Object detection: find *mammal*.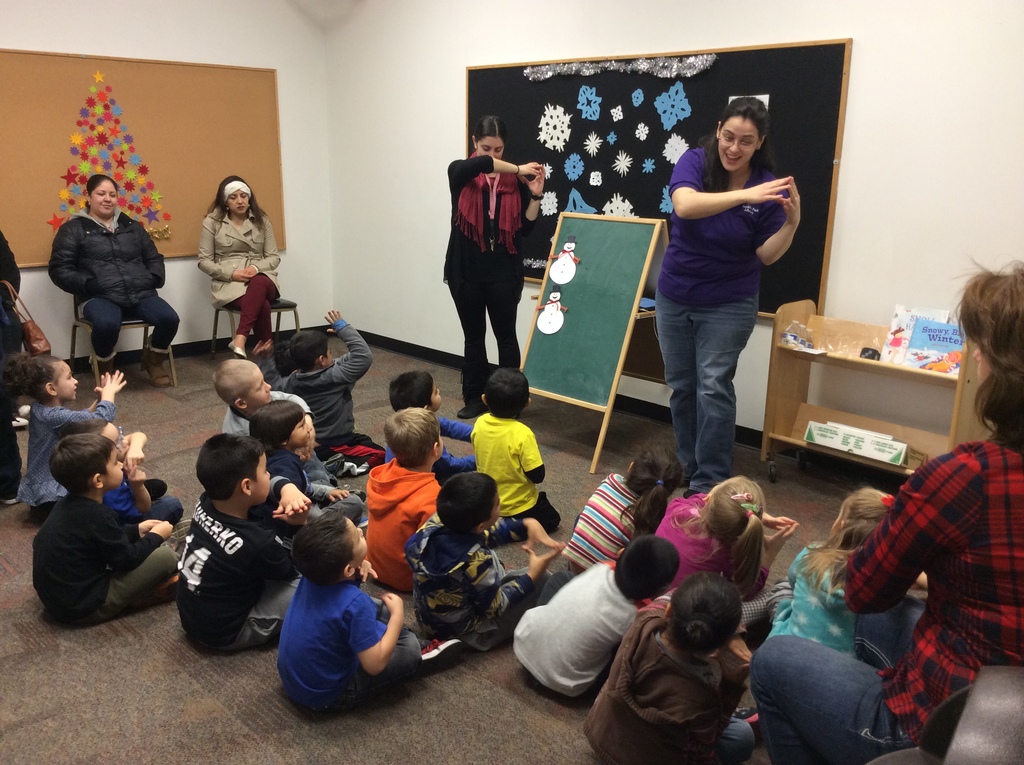
bbox=(195, 172, 282, 361).
